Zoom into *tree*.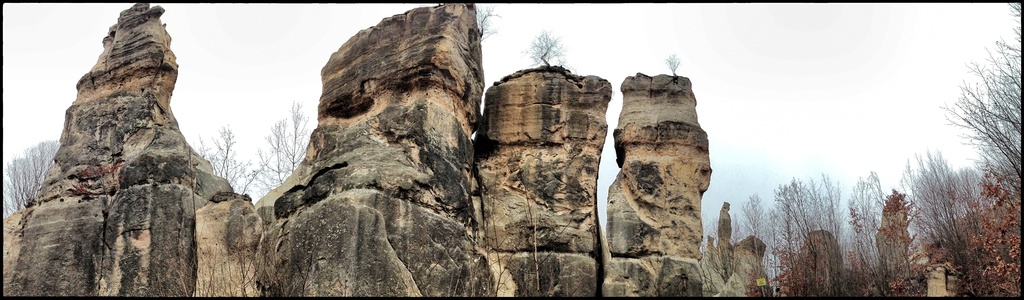
Zoom target: box(472, 3, 497, 39).
